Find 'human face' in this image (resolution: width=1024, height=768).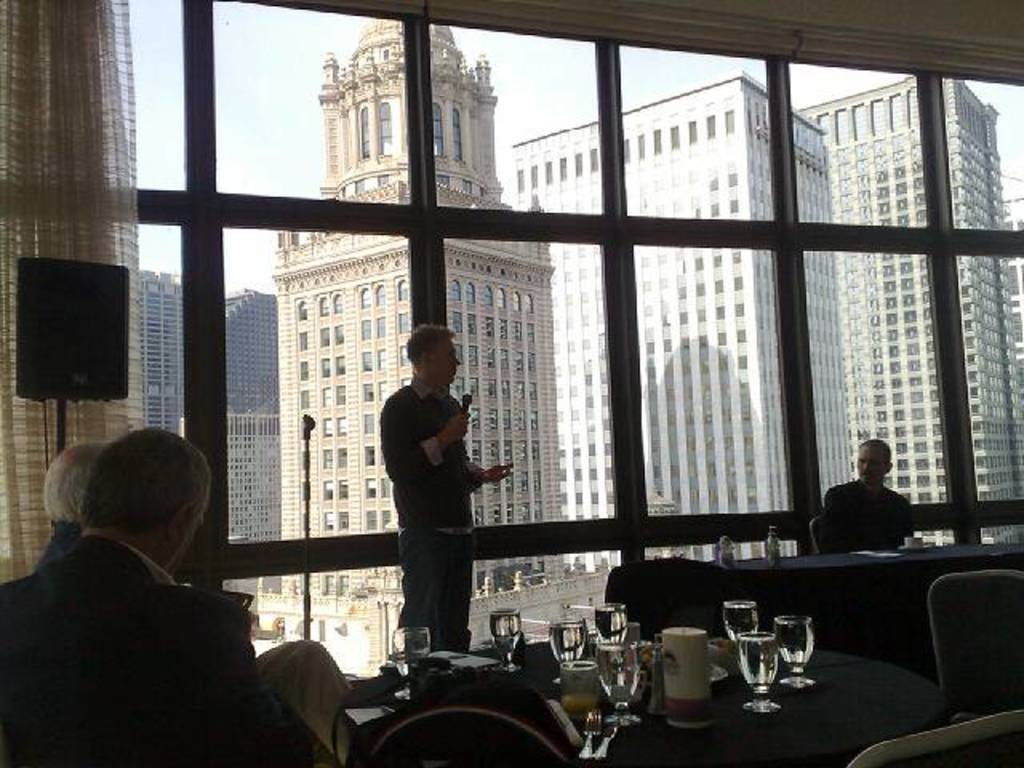
region(858, 445, 888, 478).
